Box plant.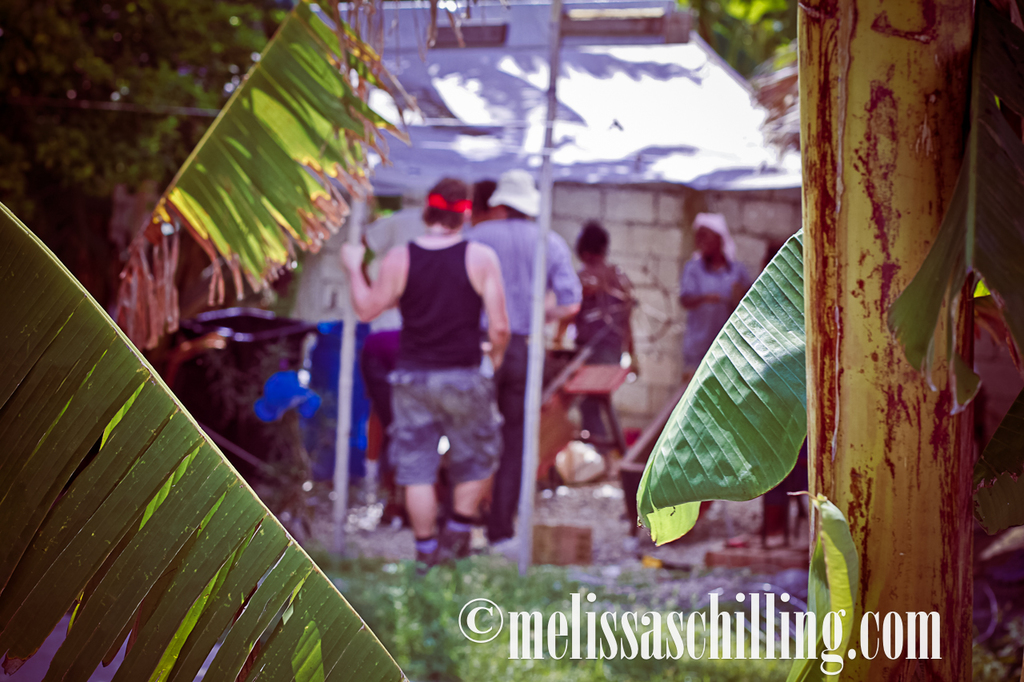
<bbox>325, 560, 801, 681</bbox>.
